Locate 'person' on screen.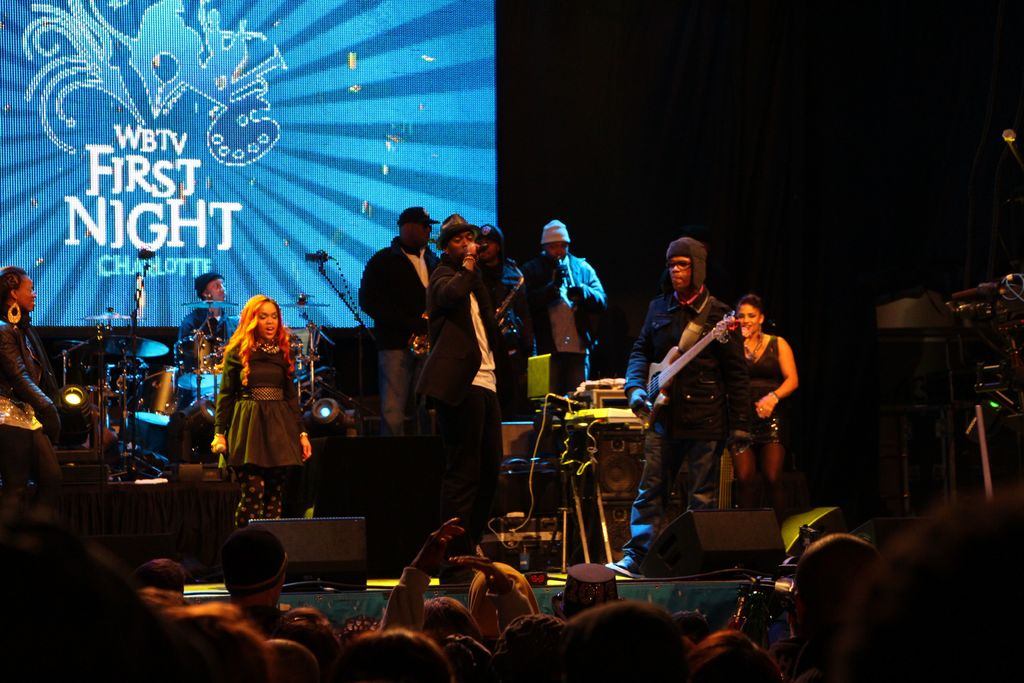
On screen at <bbox>726, 291, 799, 508</bbox>.
